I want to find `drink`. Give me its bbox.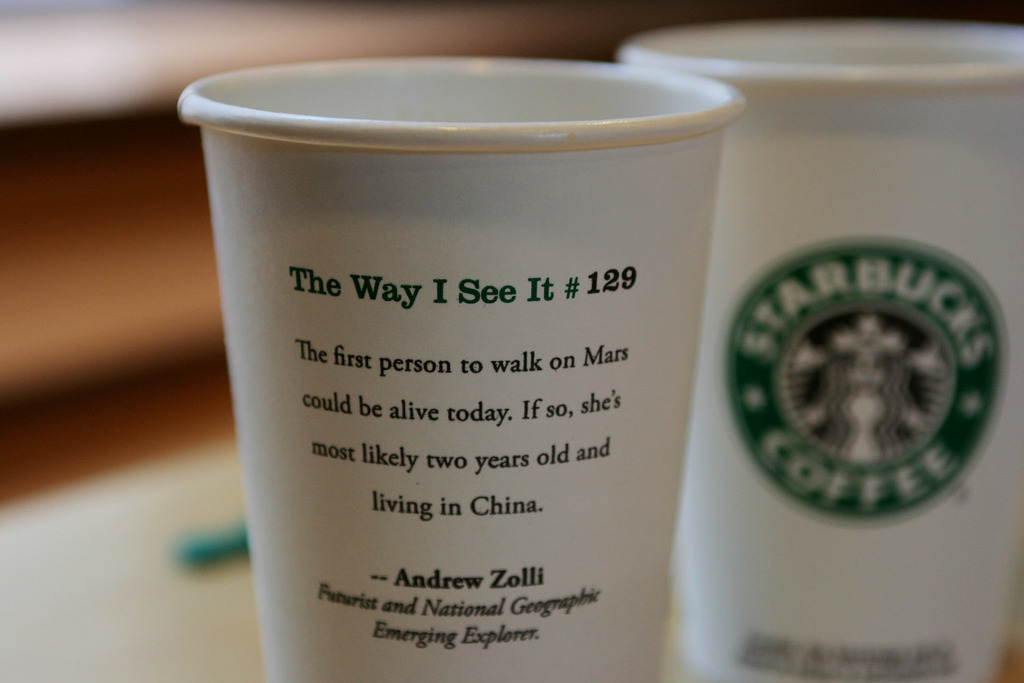
x1=173 y1=49 x2=741 y2=682.
